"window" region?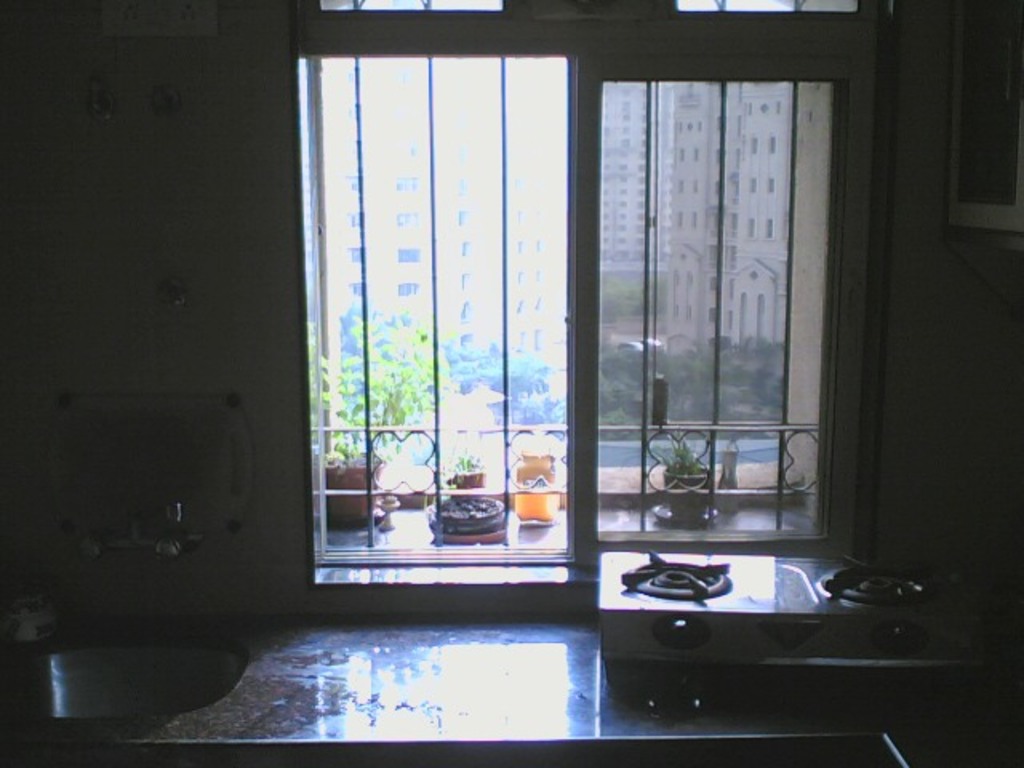
rect(515, 299, 526, 318)
